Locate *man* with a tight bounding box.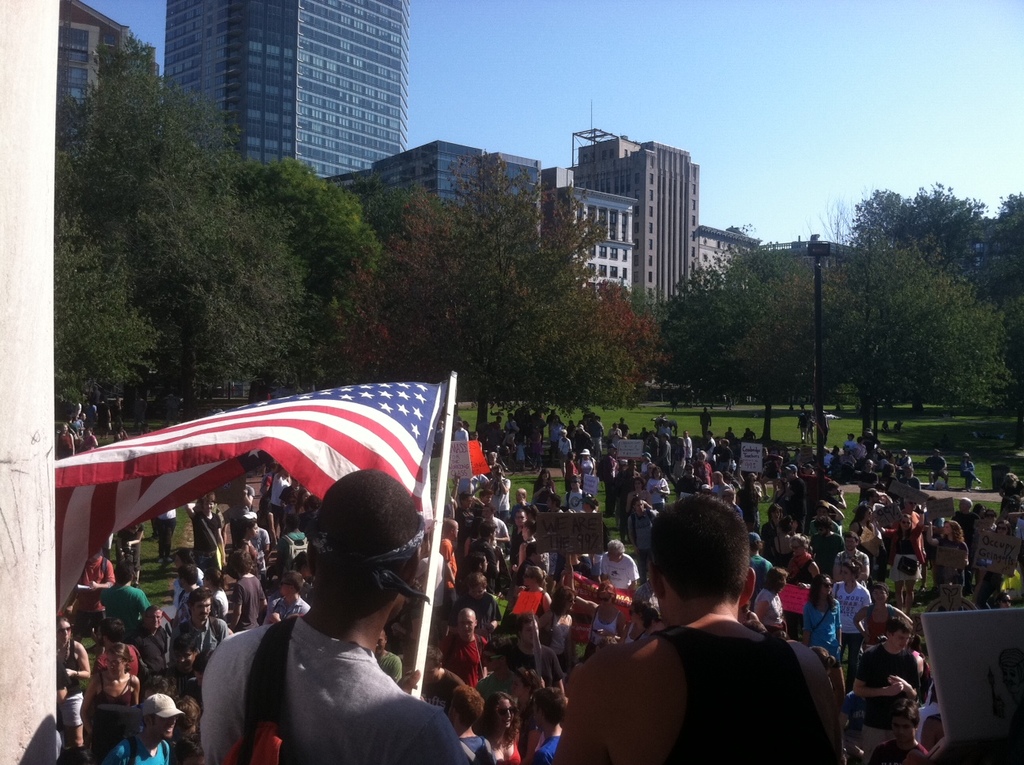
bbox(600, 537, 639, 601).
